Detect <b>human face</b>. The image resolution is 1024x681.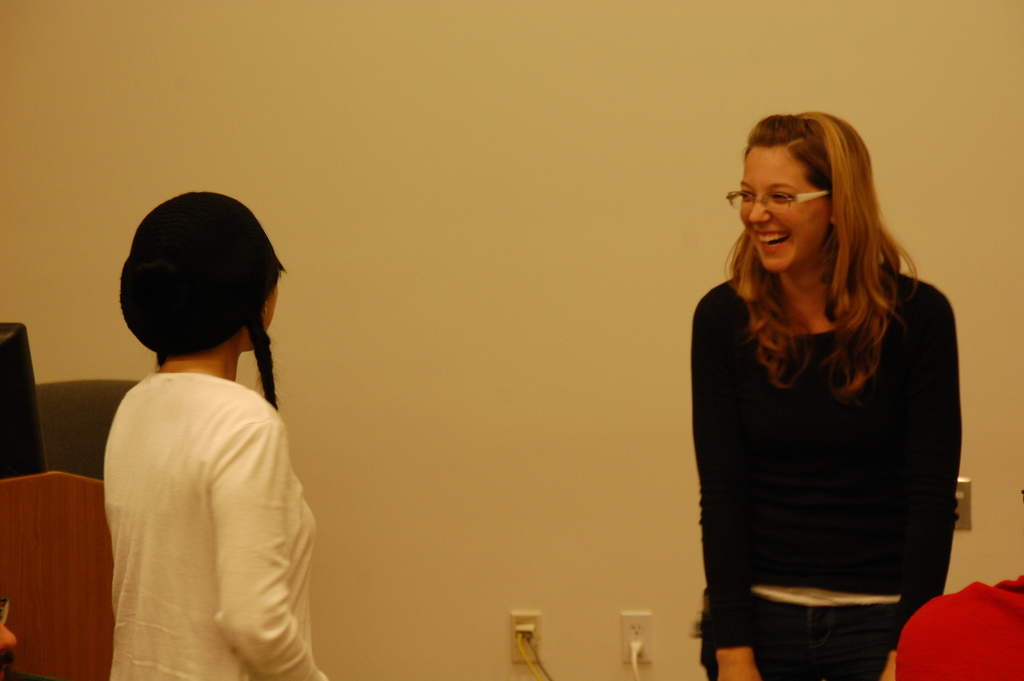
left=270, top=286, right=280, bottom=324.
